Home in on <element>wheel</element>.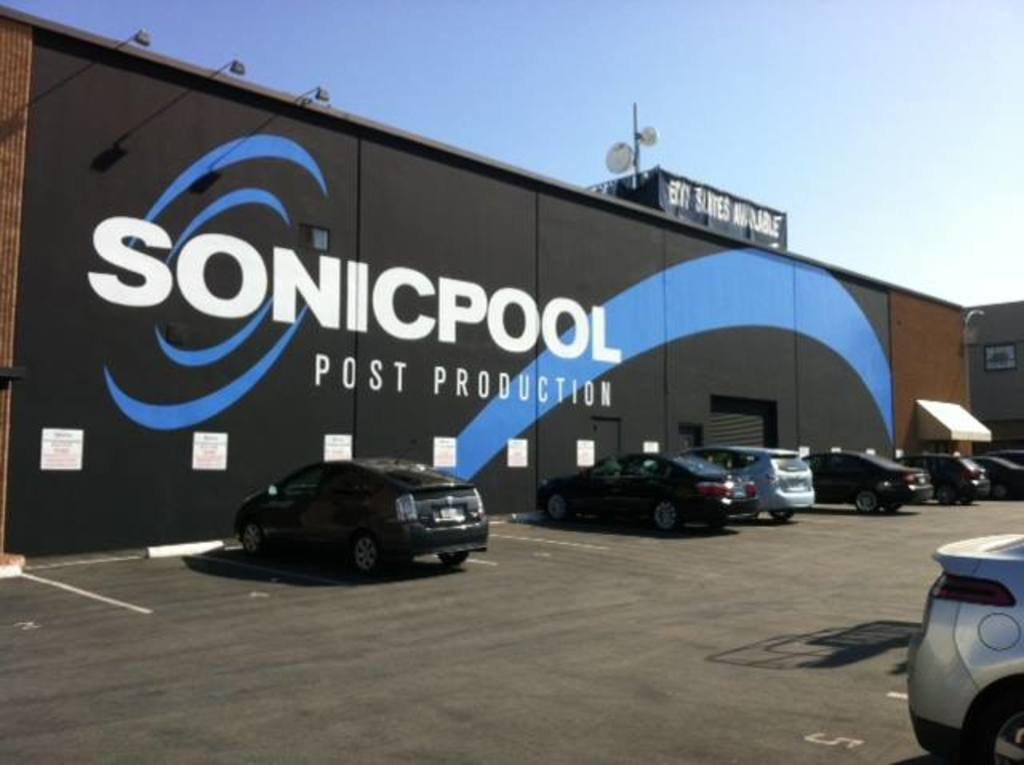
Homed in at region(766, 507, 797, 523).
